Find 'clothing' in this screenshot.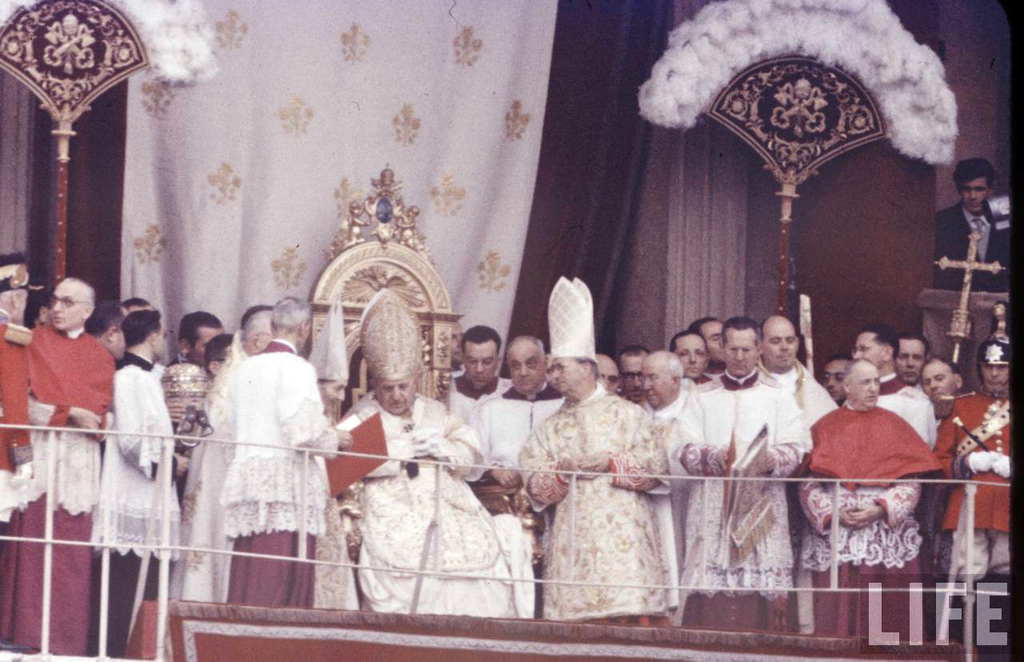
The bounding box for 'clothing' is 433, 360, 511, 425.
